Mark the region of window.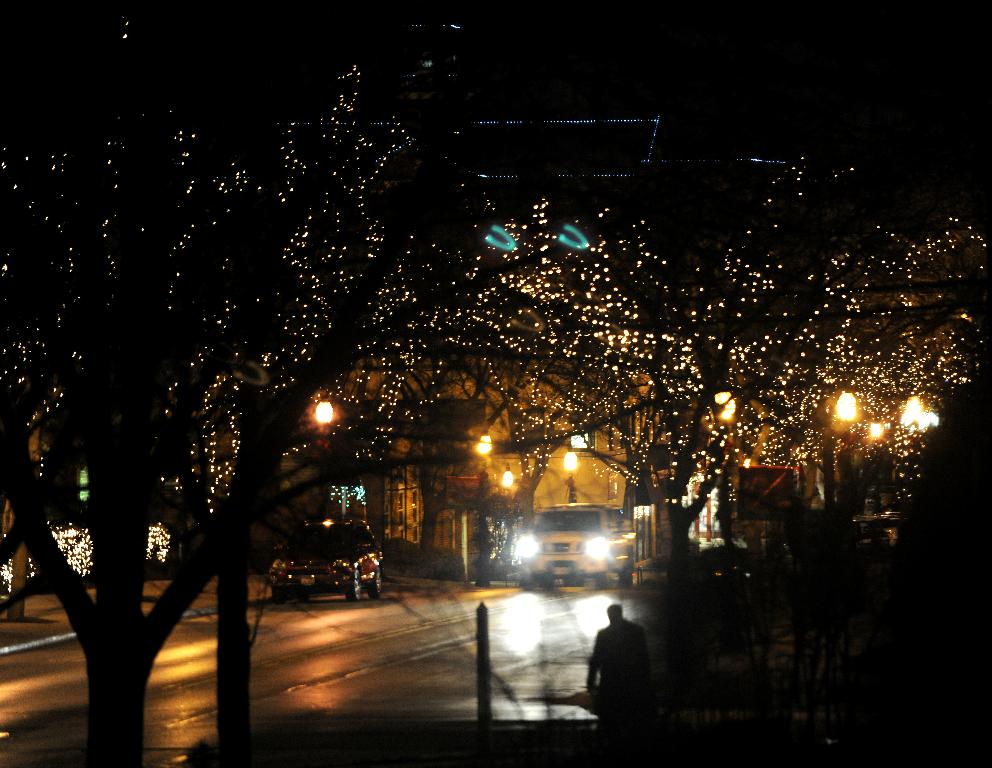
Region: left=564, top=412, right=600, bottom=453.
